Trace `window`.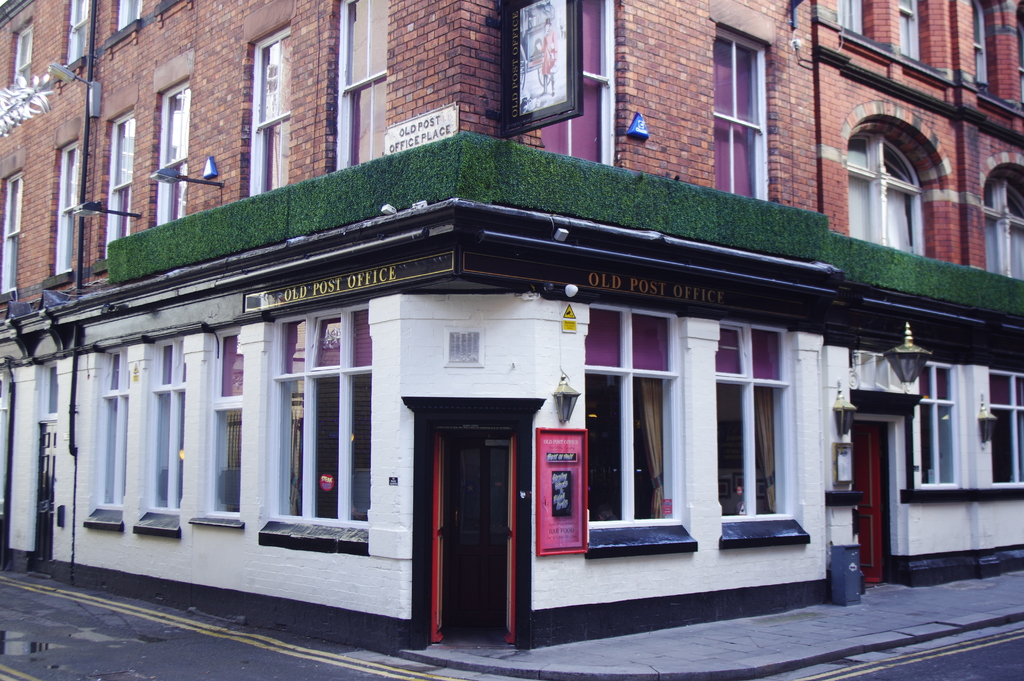
Traced to (66, 0, 88, 54).
